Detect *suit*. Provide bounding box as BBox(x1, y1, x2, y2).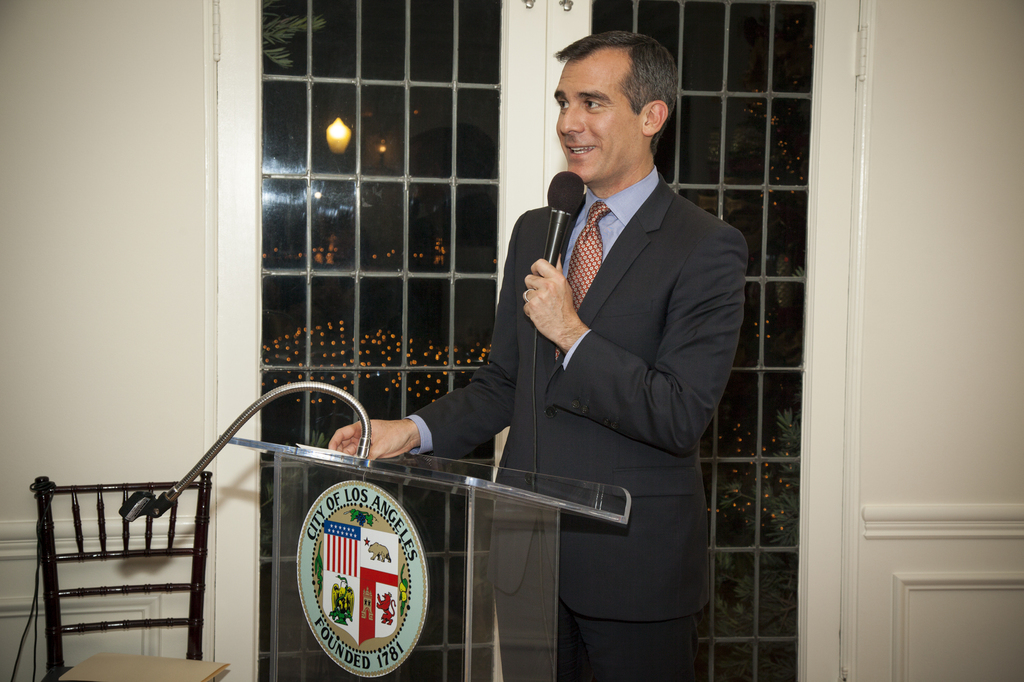
BBox(424, 74, 740, 643).
